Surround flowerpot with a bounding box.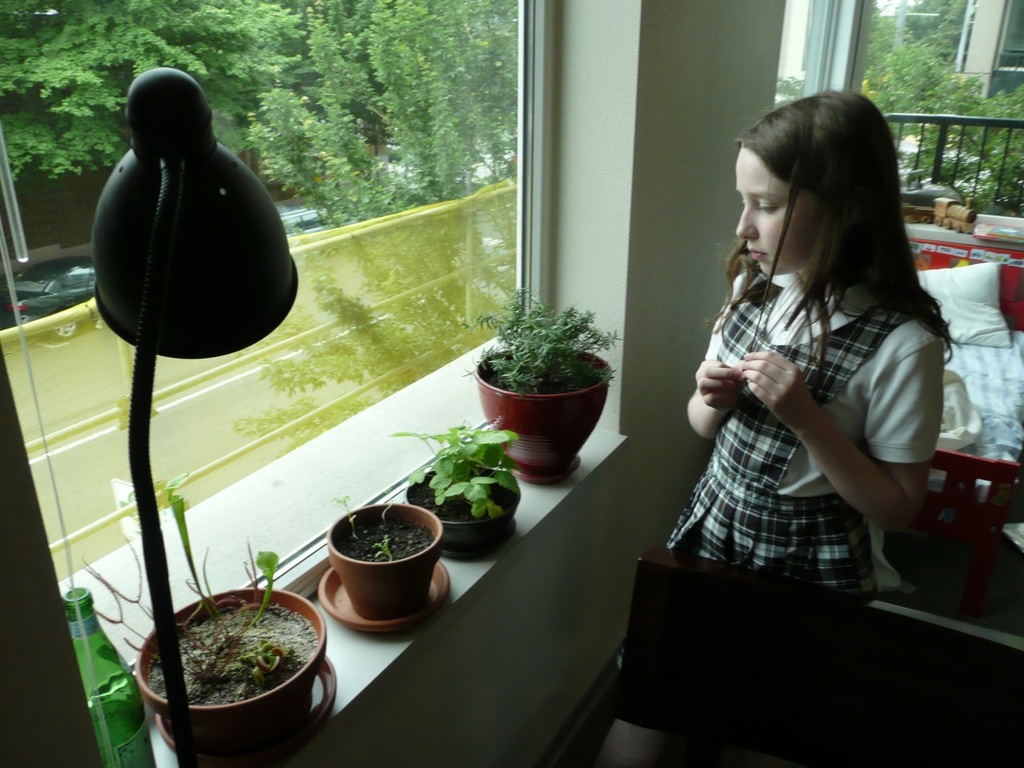
{"left": 135, "top": 586, "right": 328, "bottom": 767}.
